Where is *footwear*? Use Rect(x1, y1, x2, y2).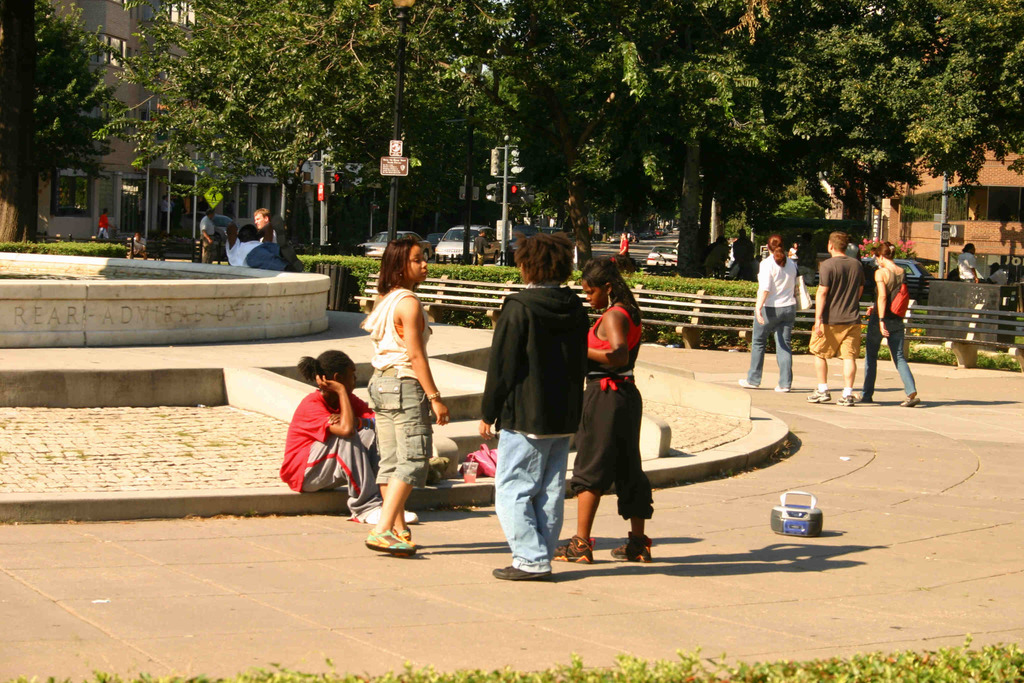
Rect(492, 564, 552, 579).
